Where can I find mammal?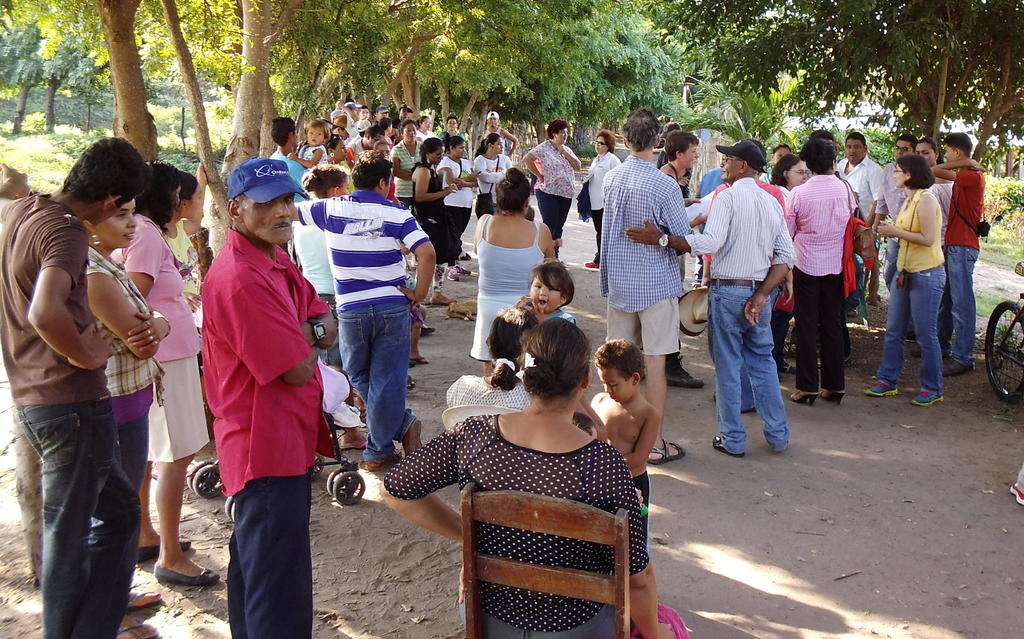
You can find it at crop(470, 132, 510, 219).
